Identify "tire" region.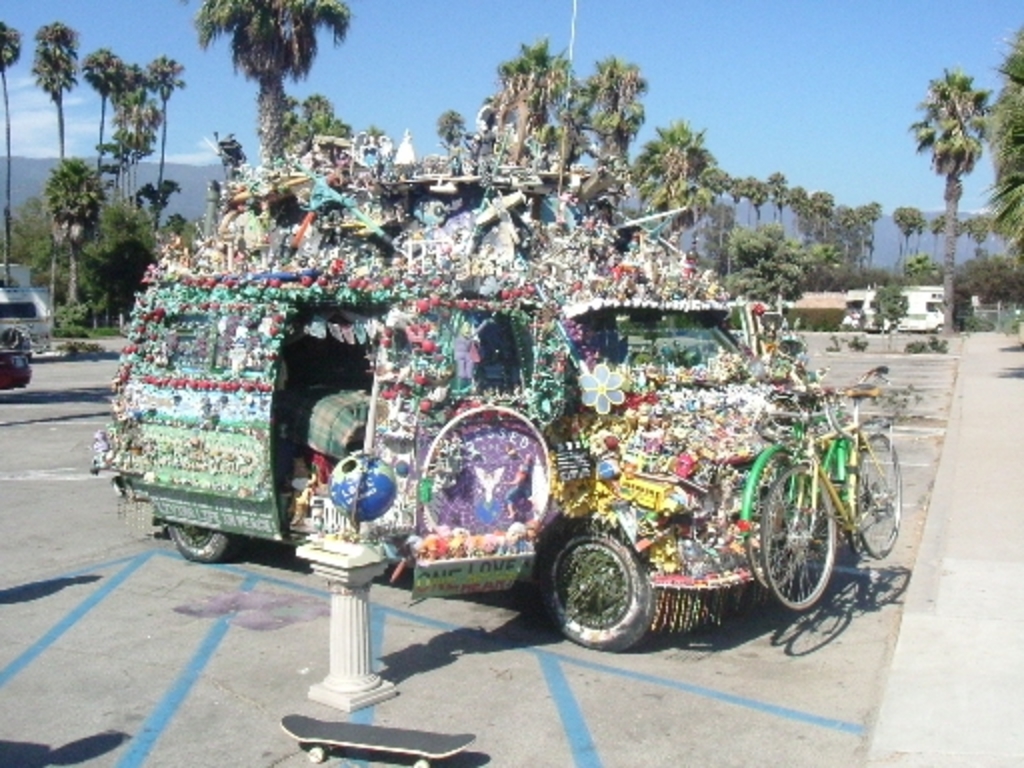
Region: 764,462,840,624.
